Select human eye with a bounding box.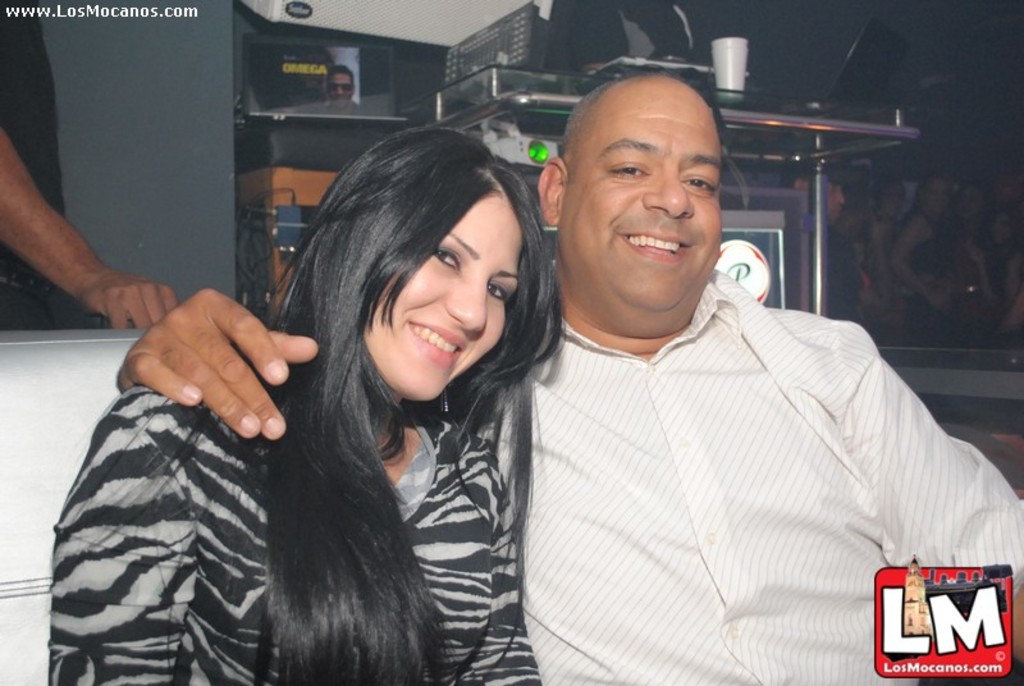
<bbox>608, 160, 654, 180</bbox>.
